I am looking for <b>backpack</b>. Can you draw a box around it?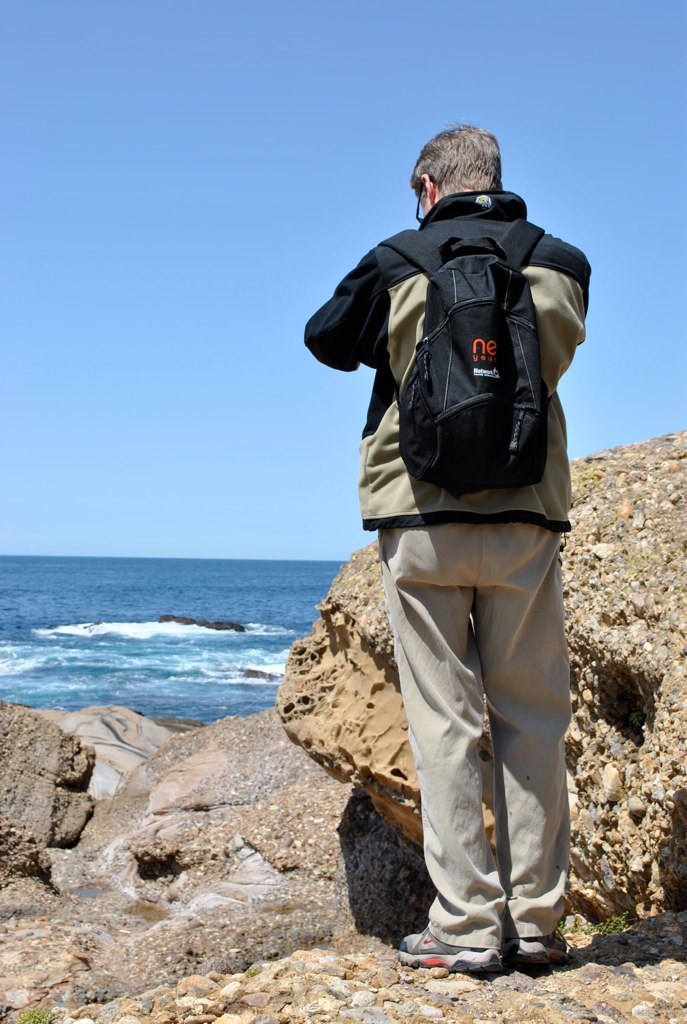
Sure, the bounding box is pyautogui.locateOnScreen(377, 212, 554, 503).
